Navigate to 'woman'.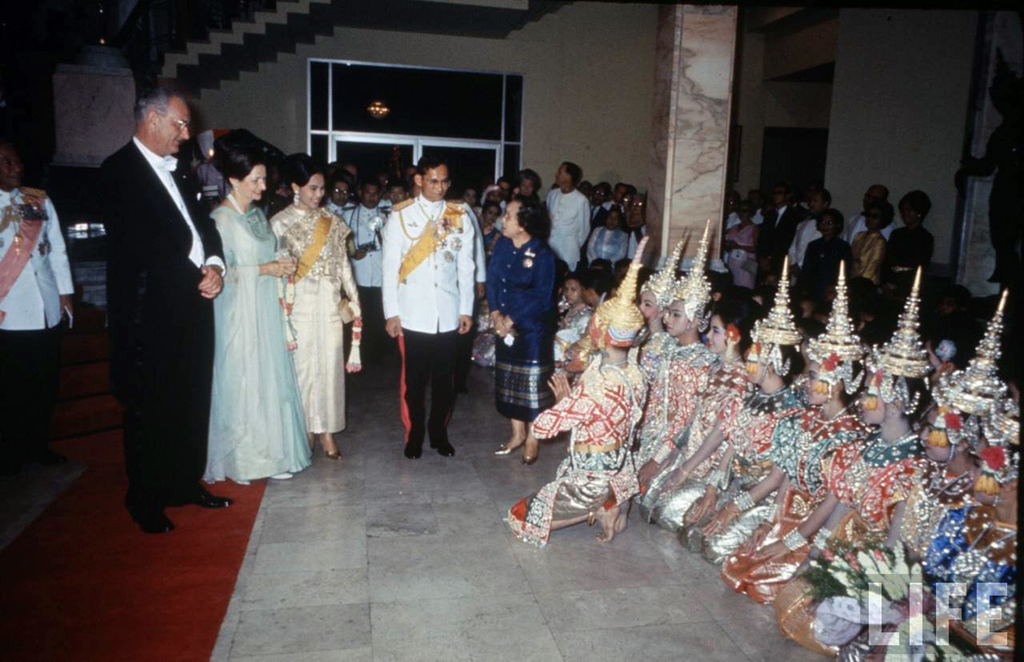
Navigation target: [516,167,540,205].
